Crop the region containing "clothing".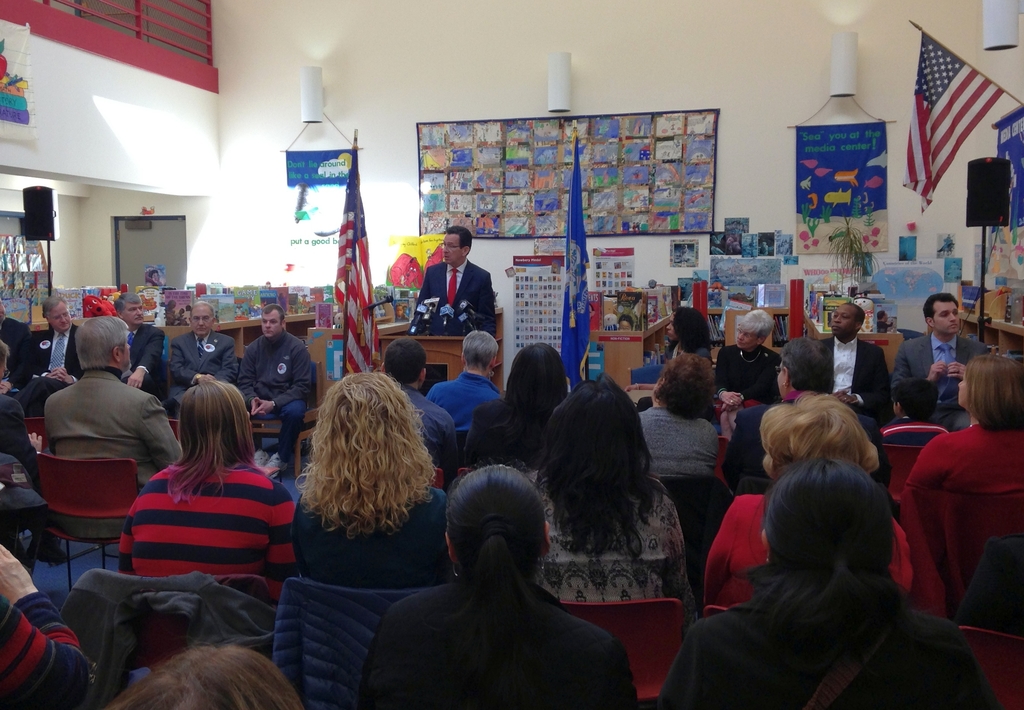
Crop region: [102,321,157,396].
